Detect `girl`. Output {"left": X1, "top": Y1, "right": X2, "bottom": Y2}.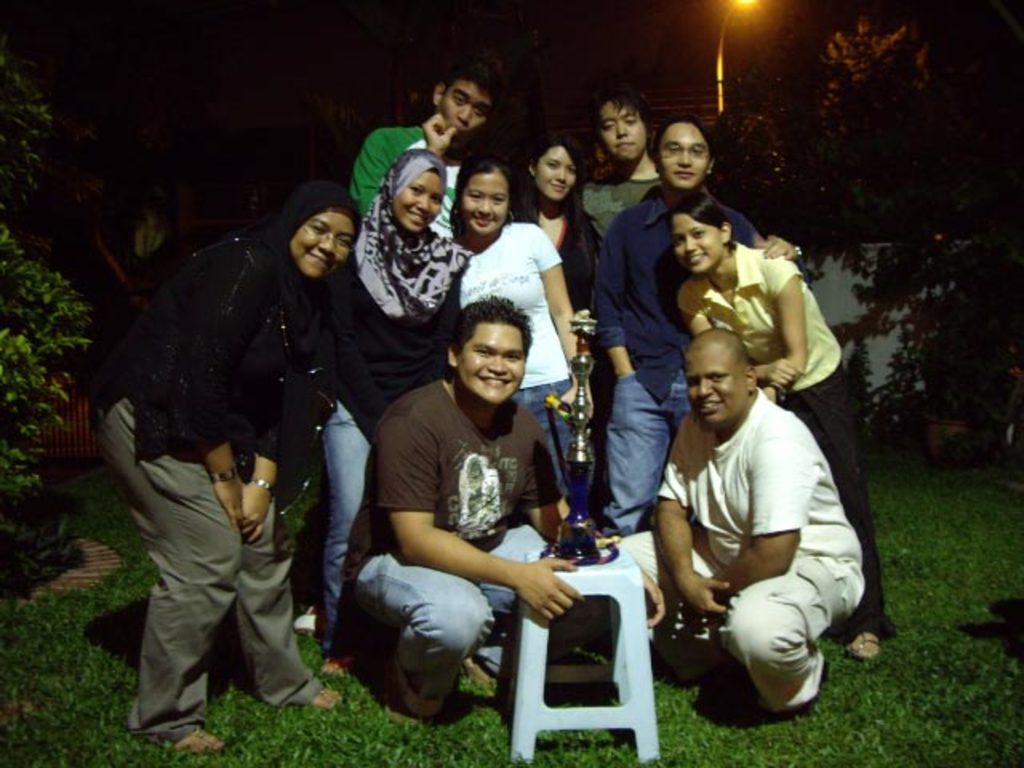
{"left": 451, "top": 157, "right": 605, "bottom": 546}.
